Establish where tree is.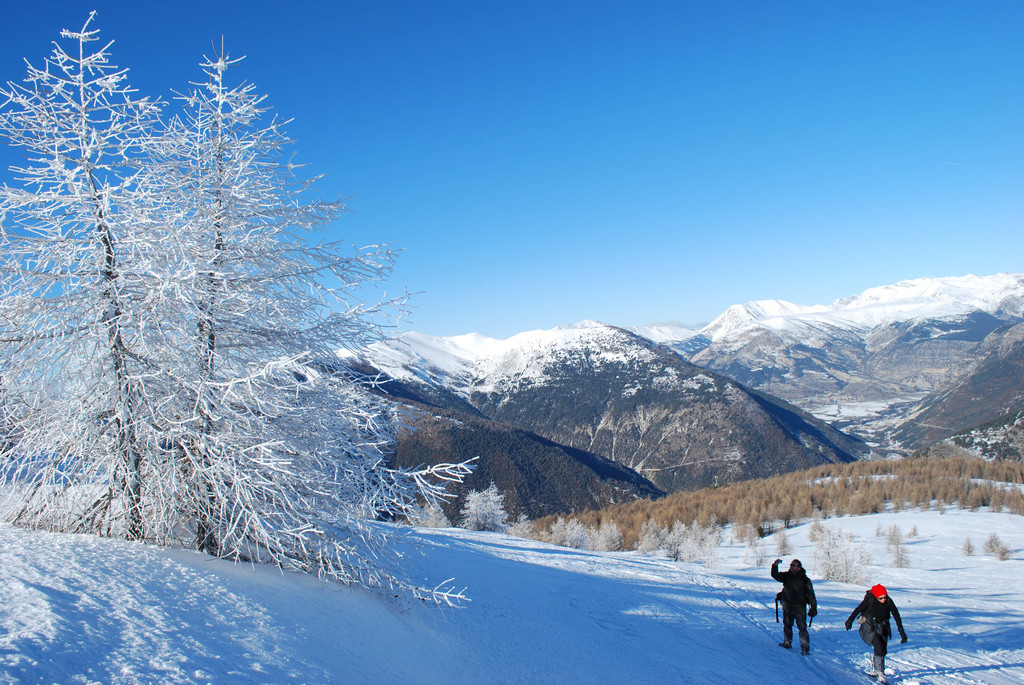
Established at (14,43,573,590).
